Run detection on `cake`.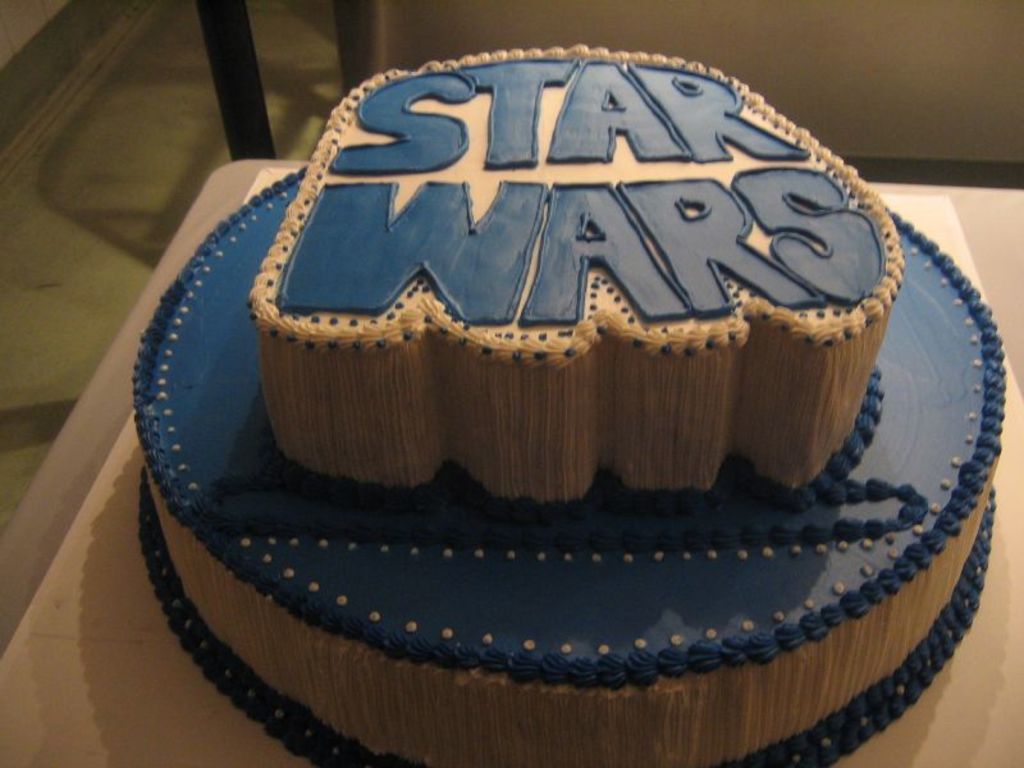
Result: [x1=131, y1=44, x2=1006, y2=767].
